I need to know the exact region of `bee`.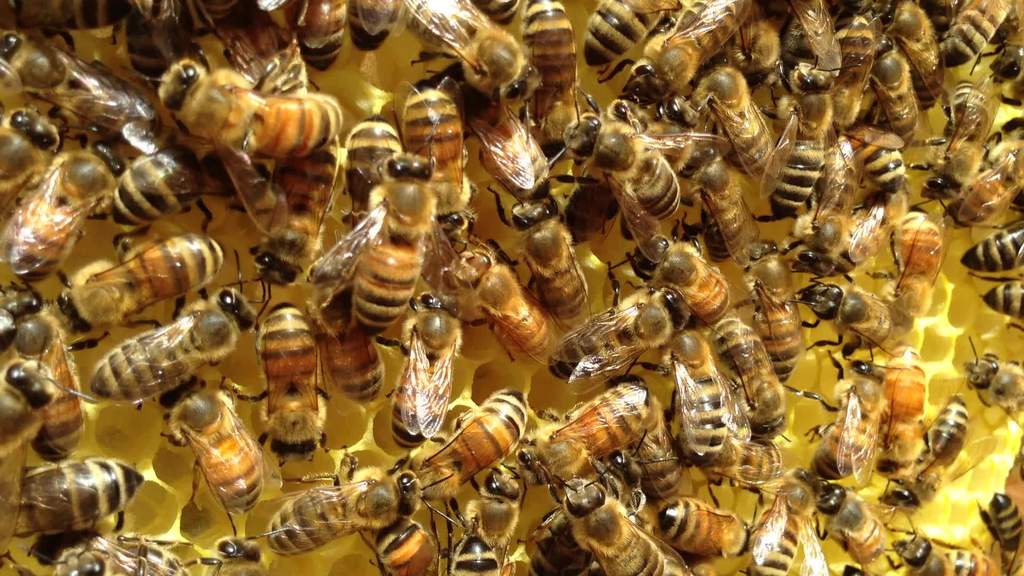
Region: {"x1": 303, "y1": 111, "x2": 450, "y2": 339}.
